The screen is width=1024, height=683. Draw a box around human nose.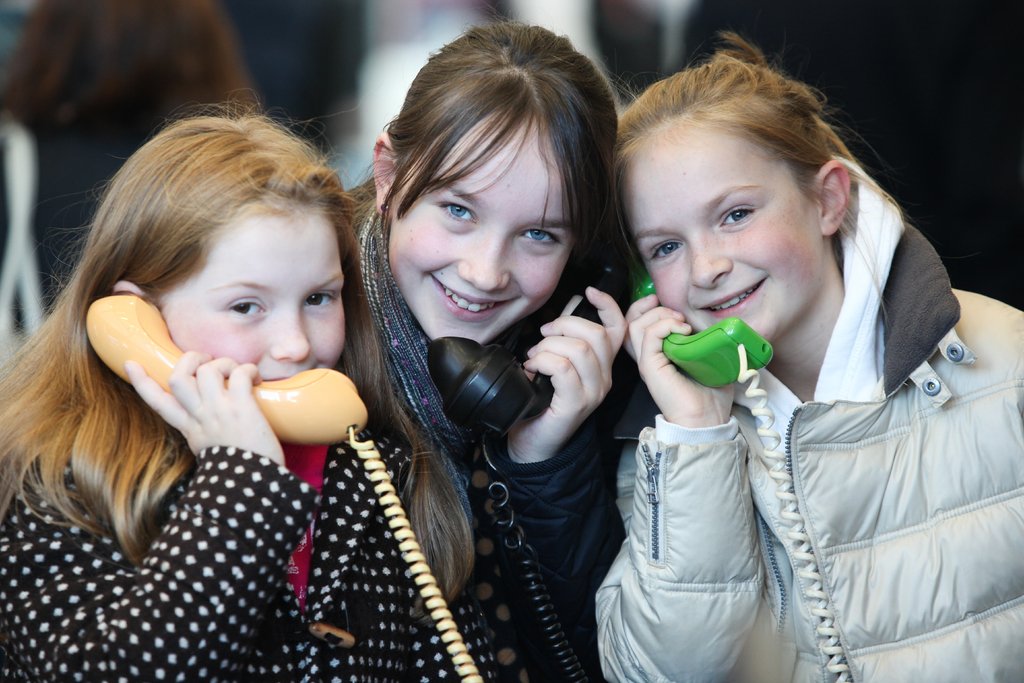
bbox=(271, 305, 312, 361).
